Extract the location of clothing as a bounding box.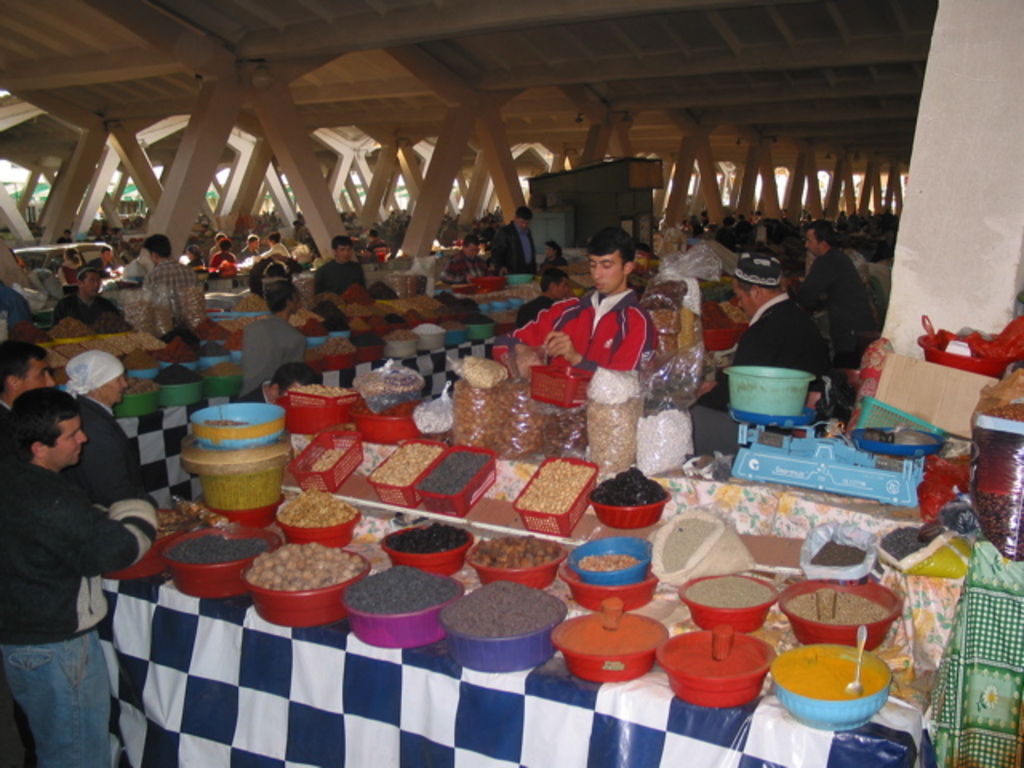
[494,214,536,274].
